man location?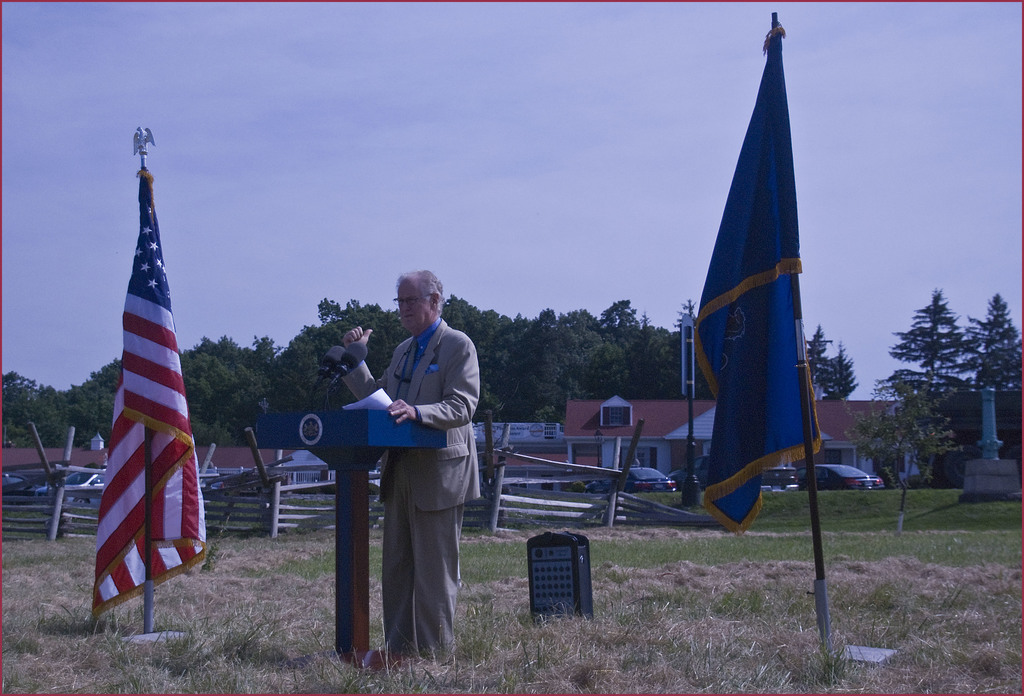
349, 277, 488, 665
